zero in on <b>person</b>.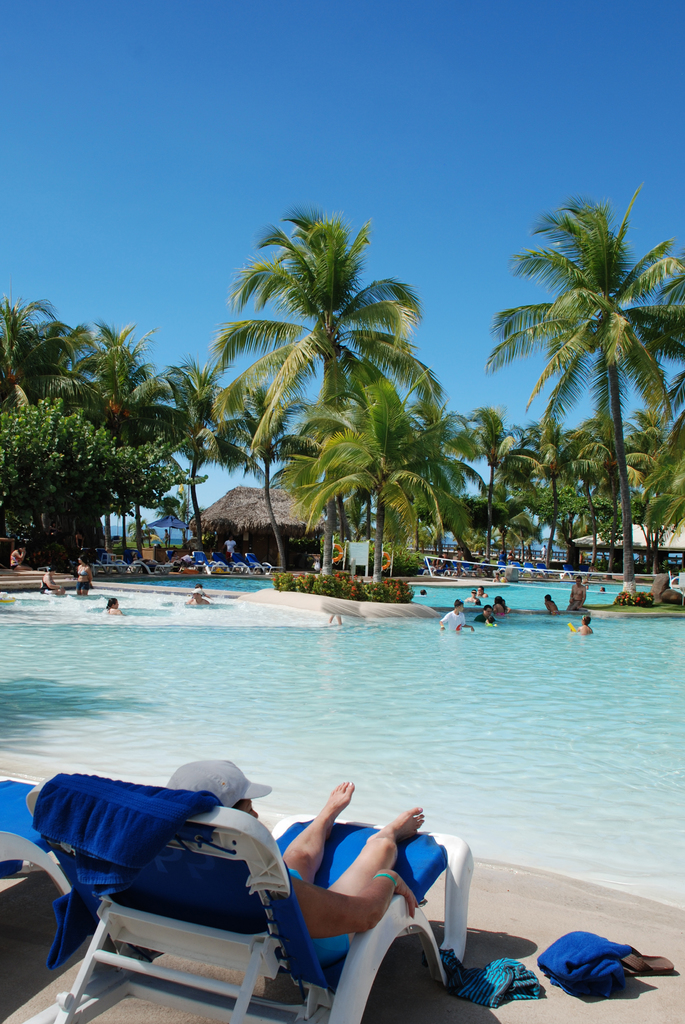
Zeroed in: 67/557/95/598.
